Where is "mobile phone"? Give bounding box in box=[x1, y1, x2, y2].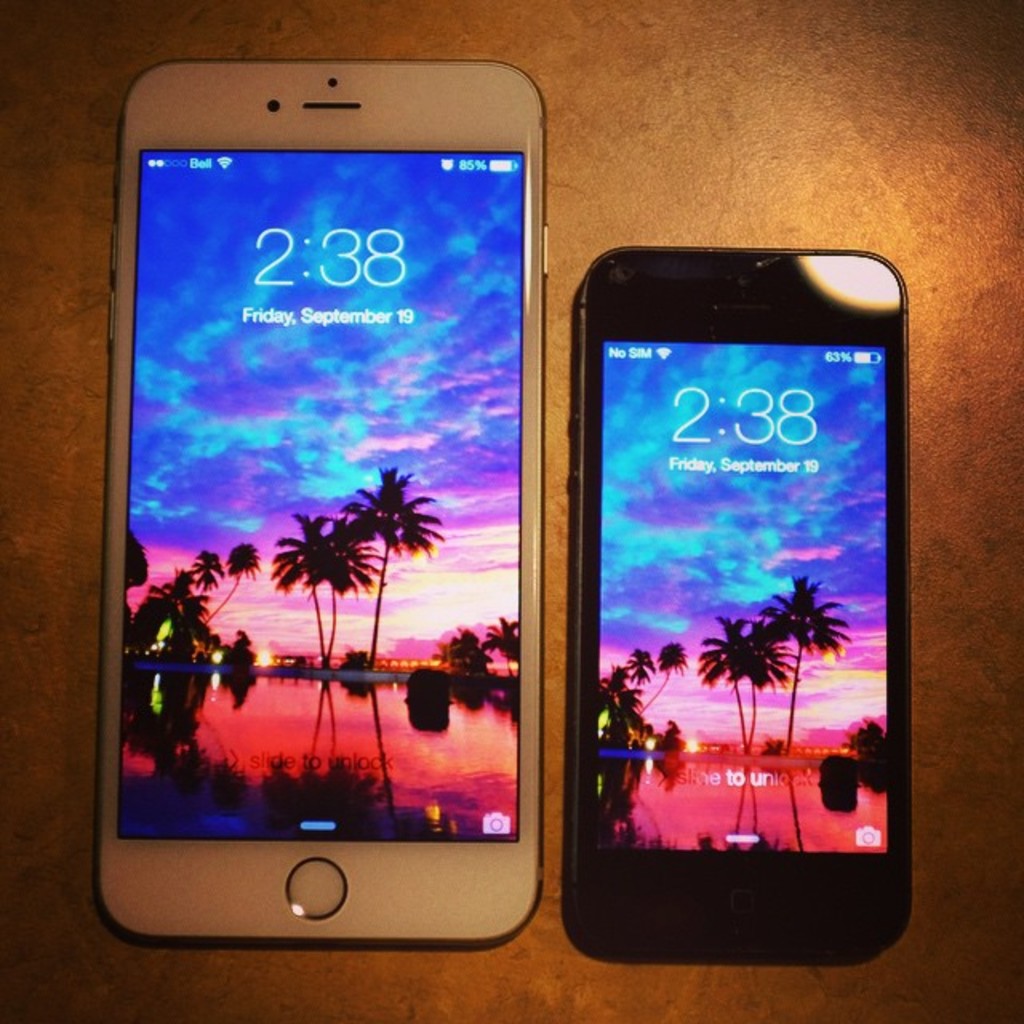
box=[558, 214, 923, 984].
